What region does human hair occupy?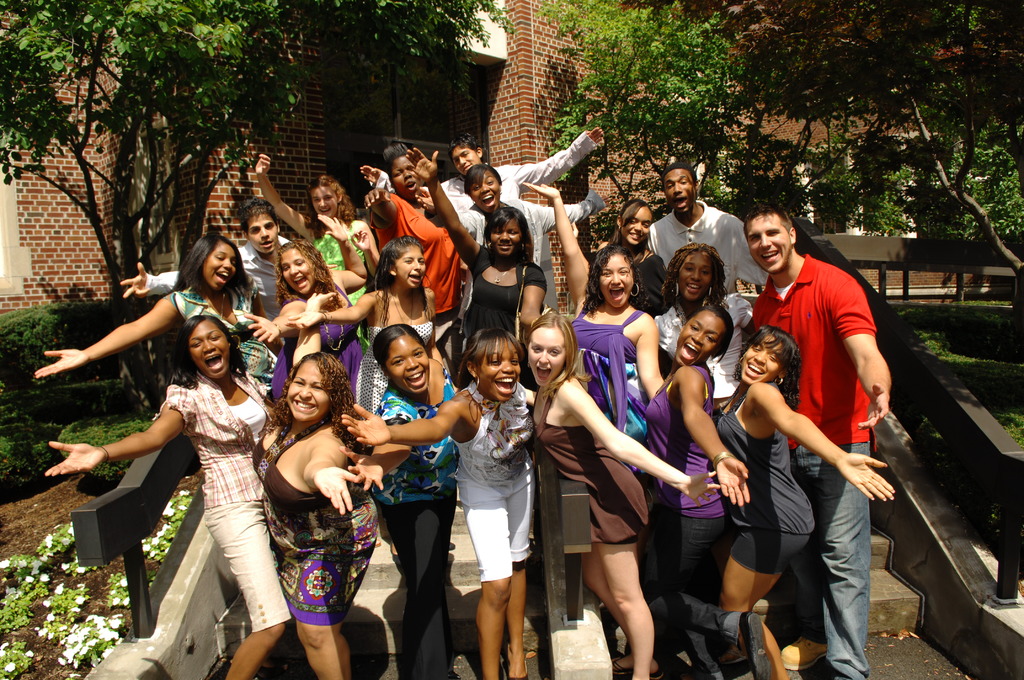
{"left": 481, "top": 208, "right": 536, "bottom": 266}.
